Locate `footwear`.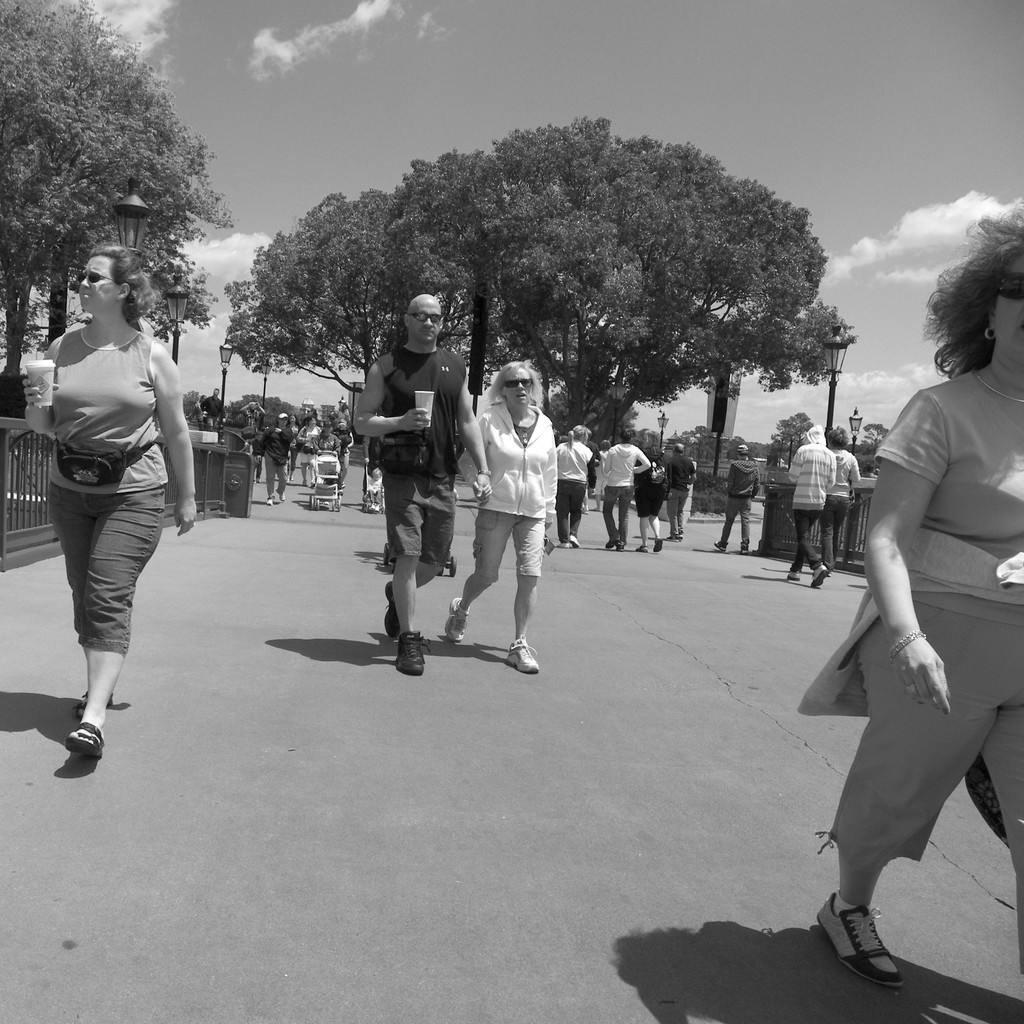
Bounding box: <box>556,535,580,549</box>.
